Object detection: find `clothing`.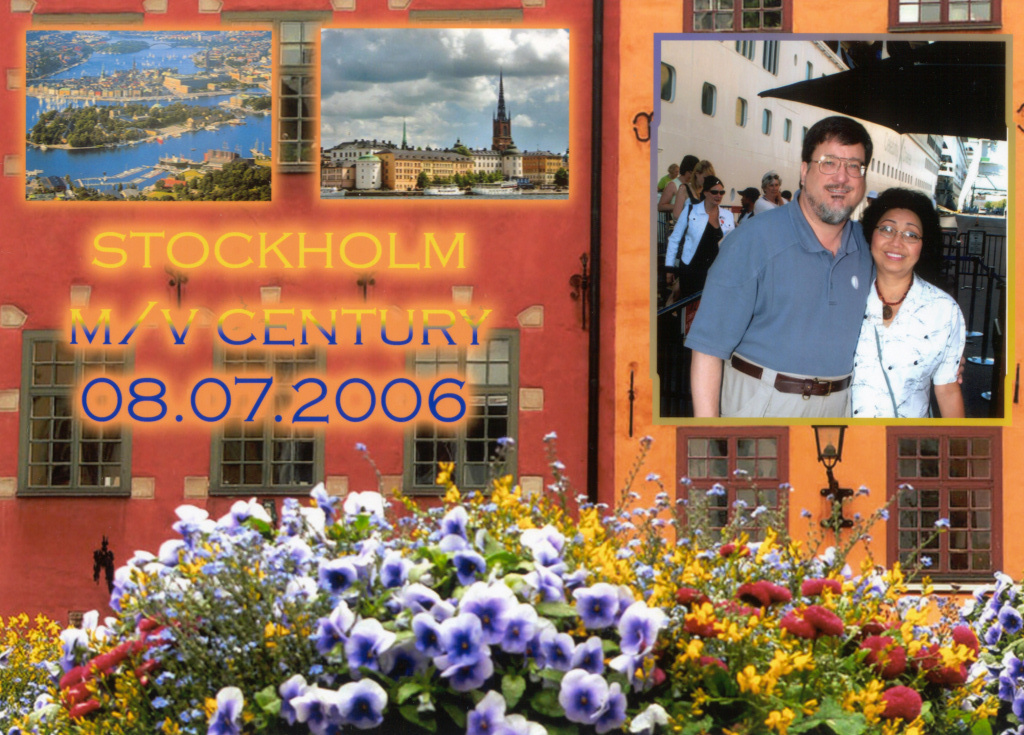
733 210 753 225.
